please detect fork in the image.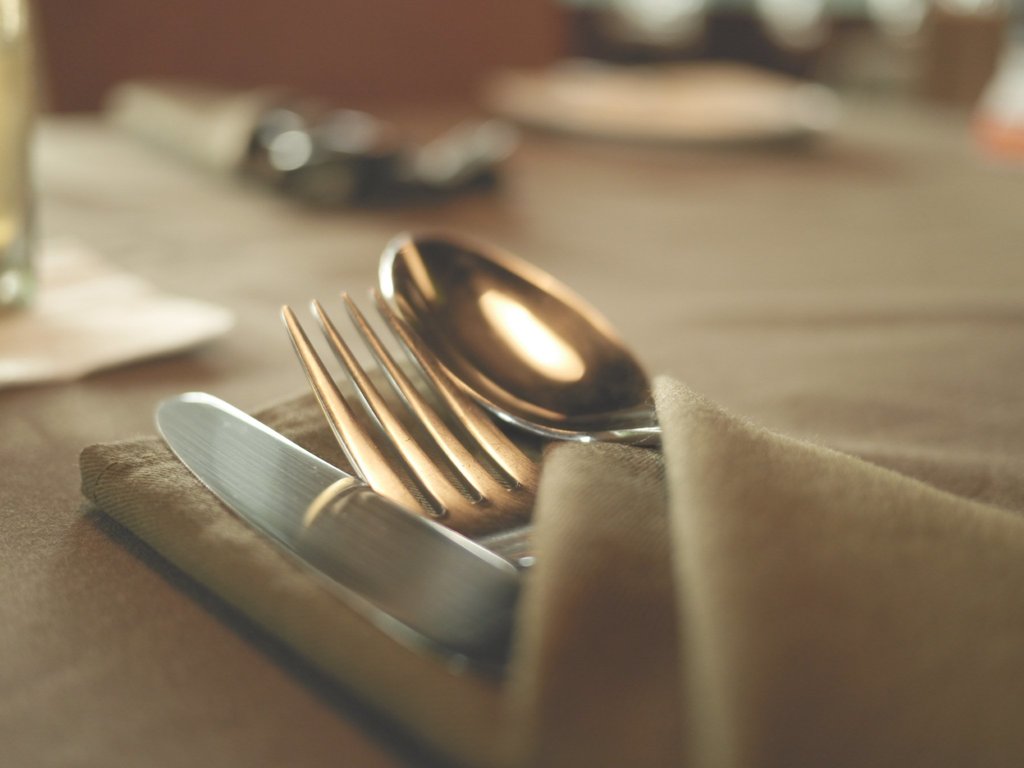
Rect(281, 301, 545, 570).
